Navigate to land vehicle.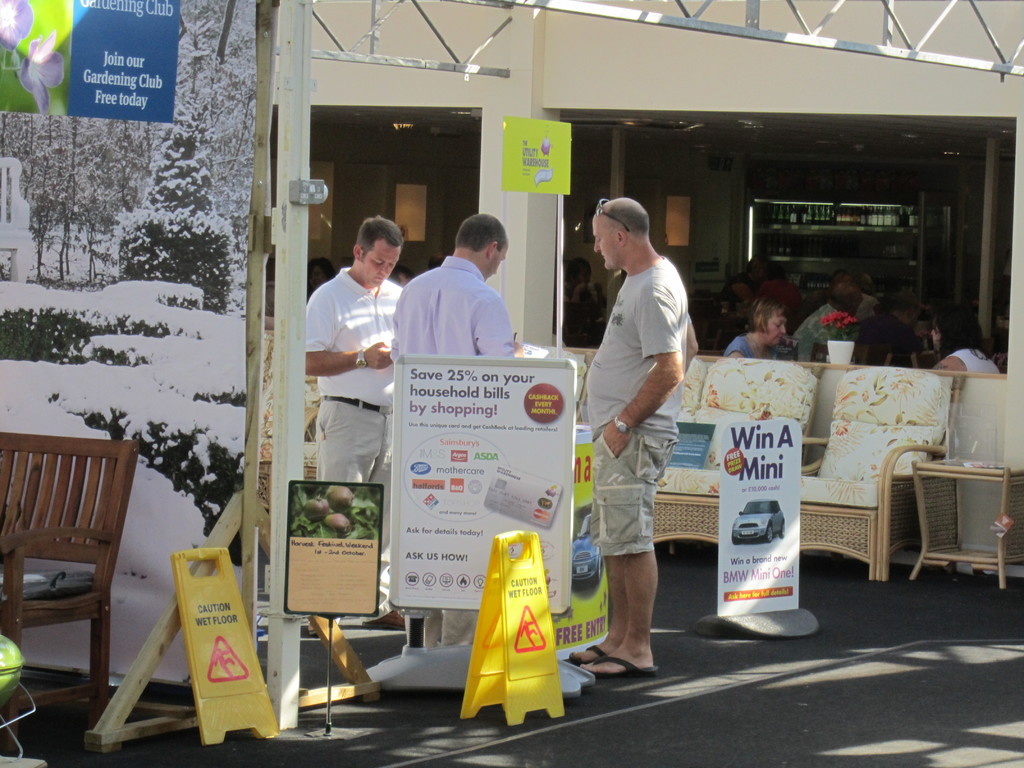
Navigation target: [575, 518, 603, 582].
